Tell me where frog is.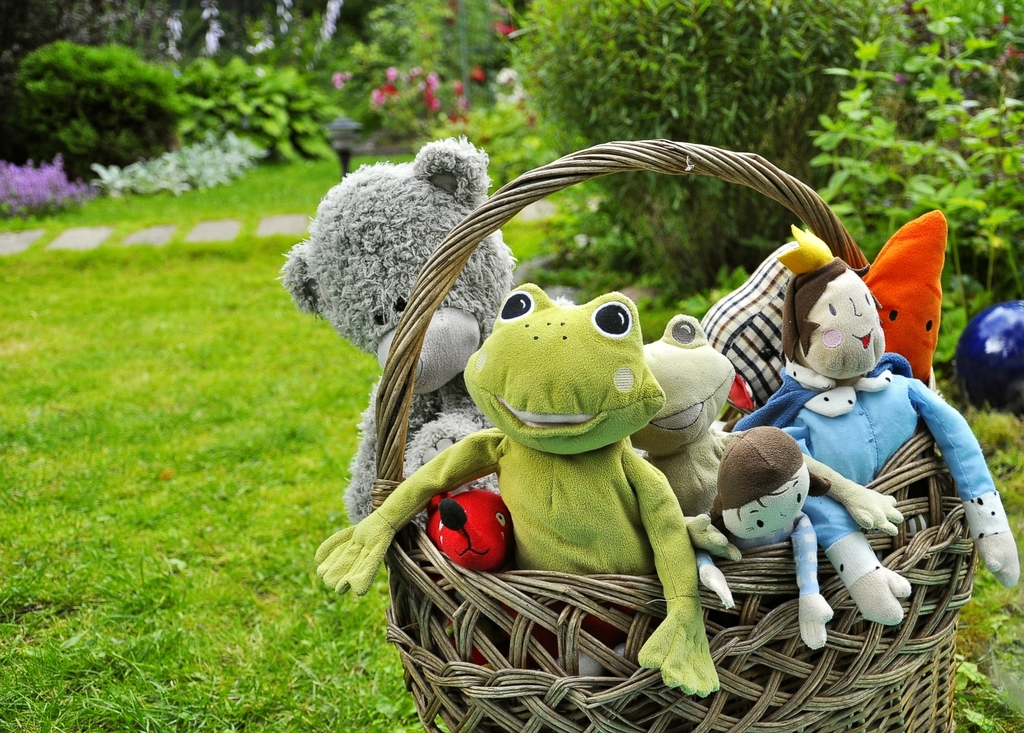
frog is at (left=316, top=283, right=716, bottom=696).
